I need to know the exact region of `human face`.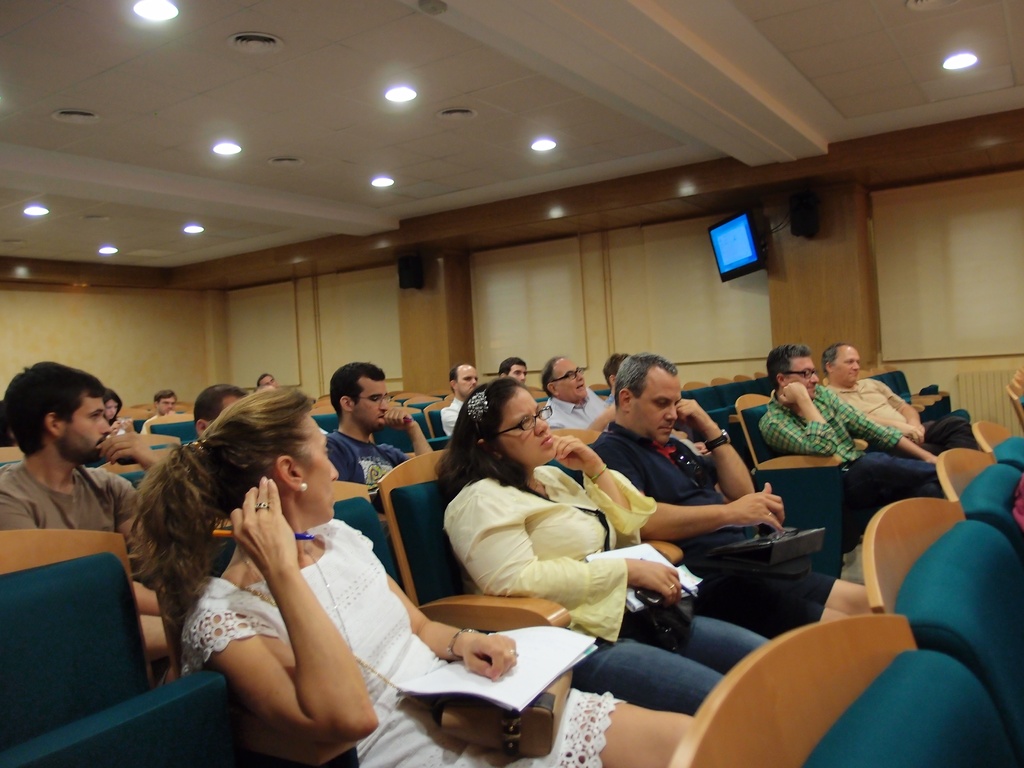
Region: [221,393,236,406].
